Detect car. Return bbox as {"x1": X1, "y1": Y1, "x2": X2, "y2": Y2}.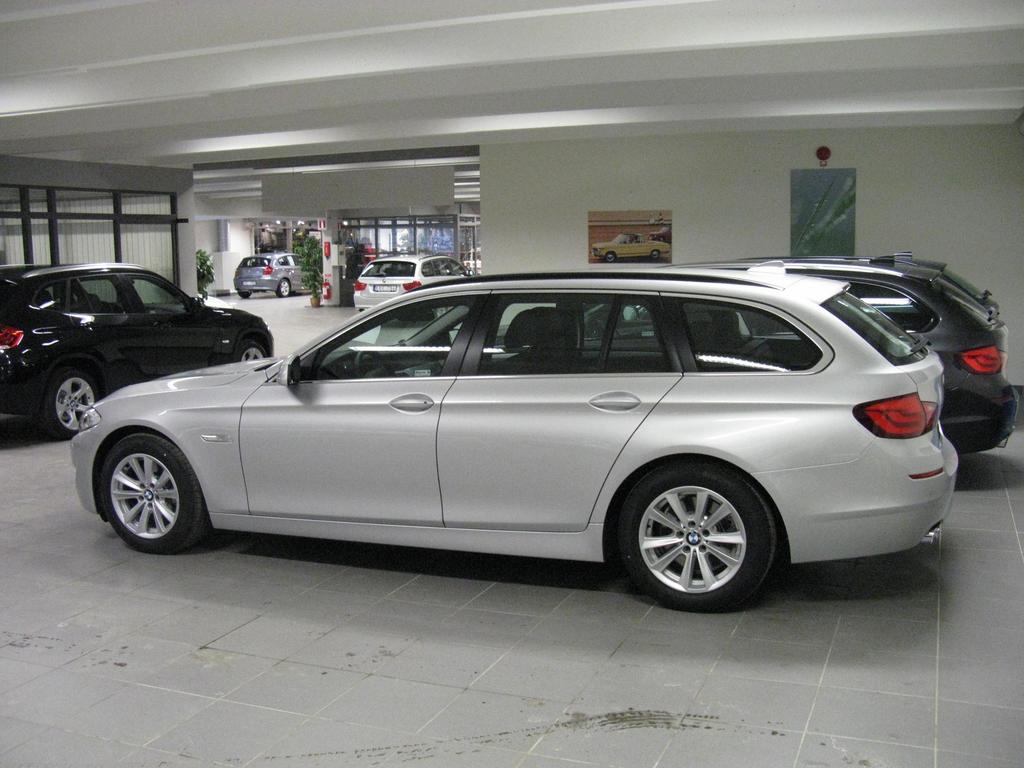
{"x1": 0, "y1": 264, "x2": 278, "y2": 446}.
